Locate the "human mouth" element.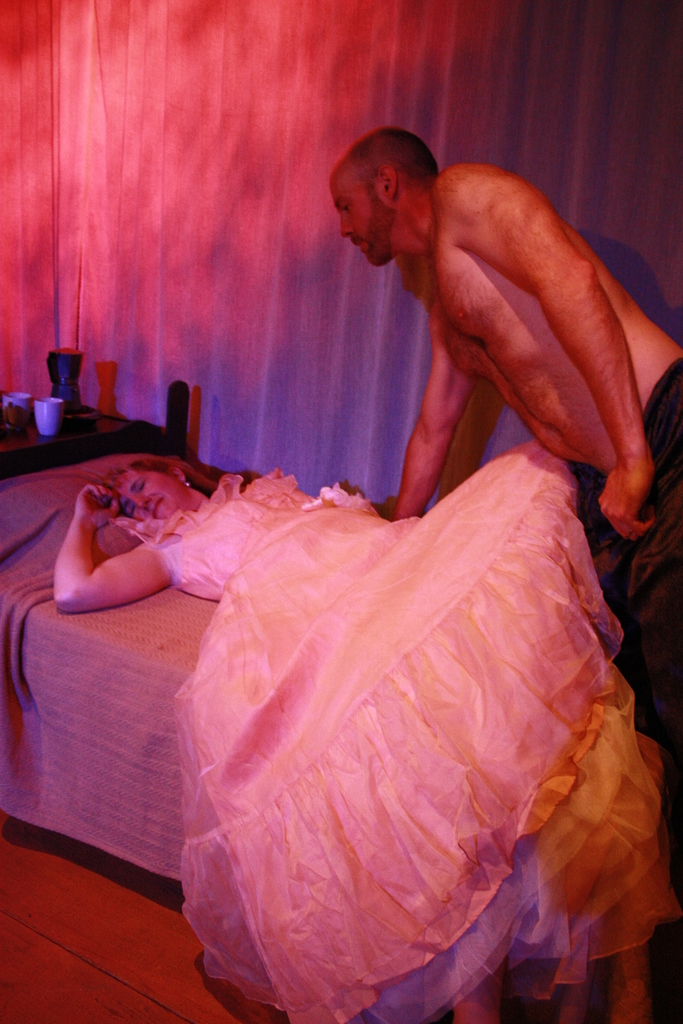
Element bbox: bbox(153, 493, 160, 513).
